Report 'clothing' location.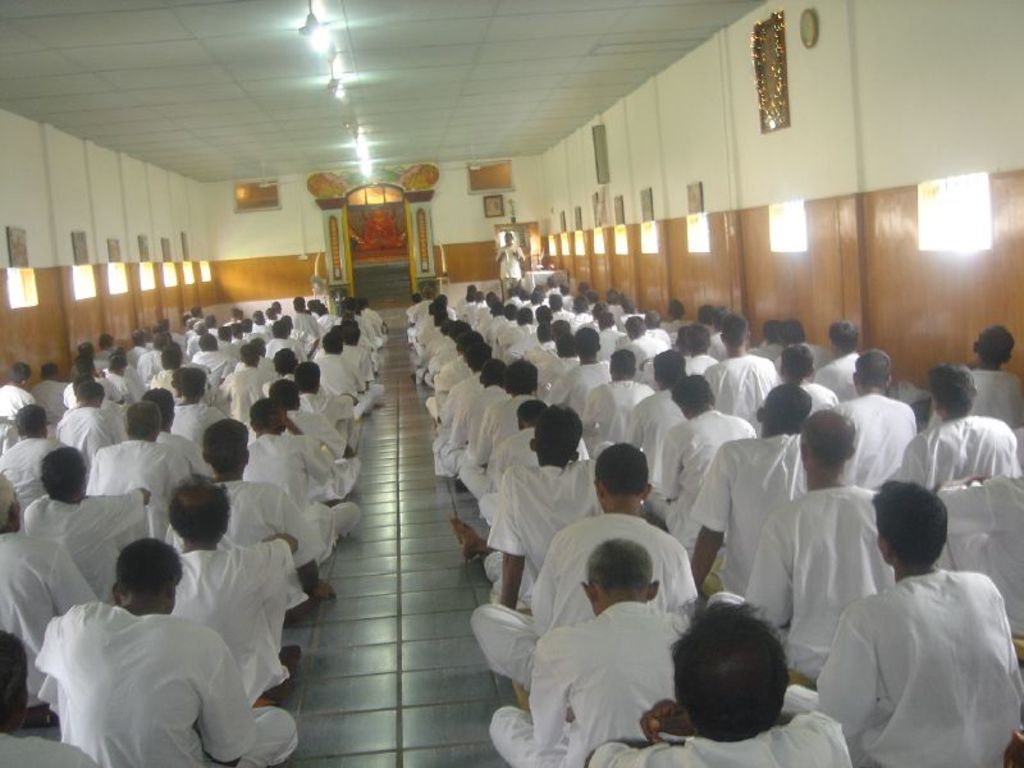
Report: BBox(37, 375, 68, 426).
